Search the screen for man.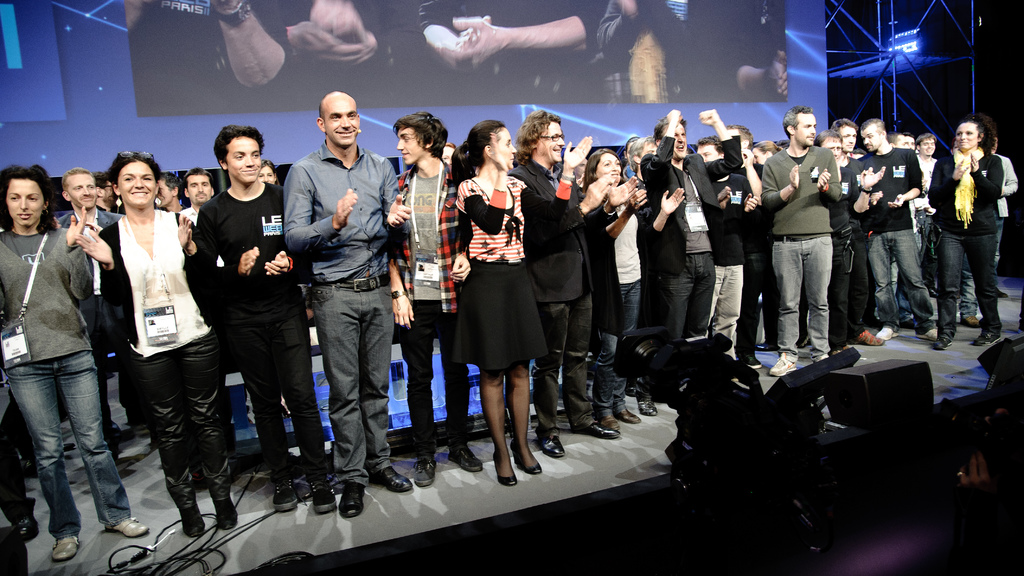
Found at [left=509, top=106, right=614, bottom=460].
